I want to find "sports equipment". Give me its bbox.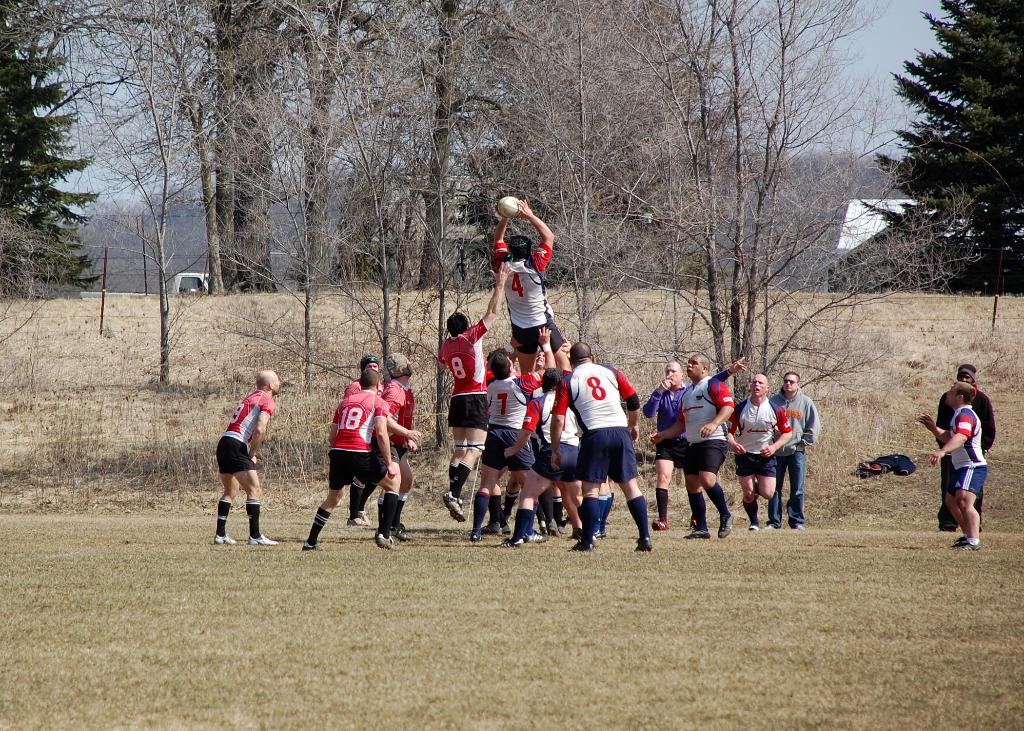
[left=246, top=532, right=276, bottom=548].
